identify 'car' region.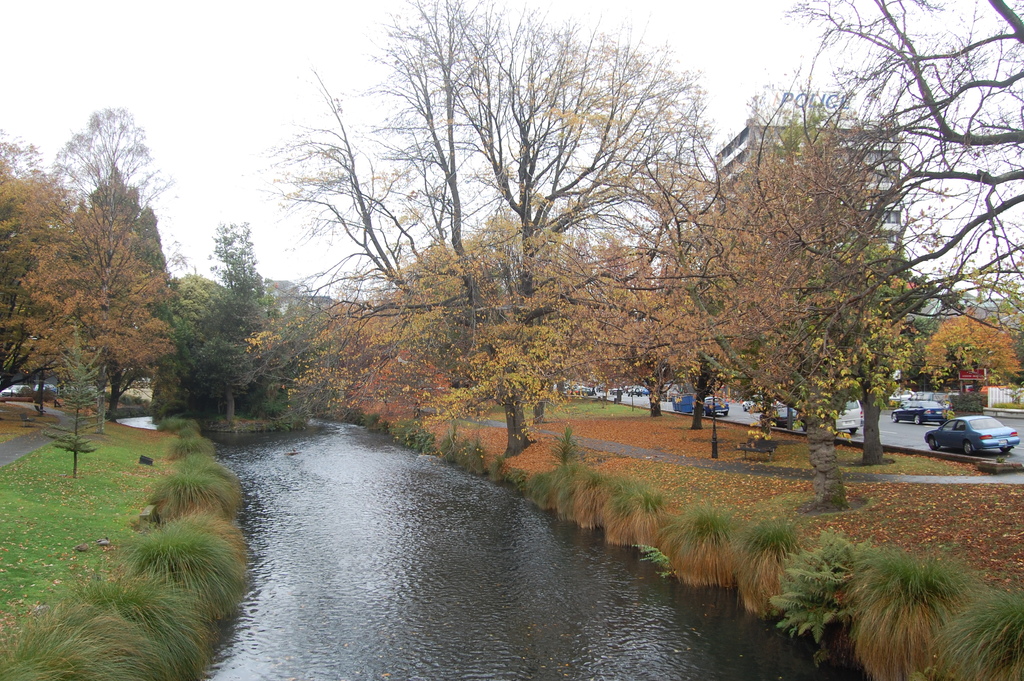
Region: left=692, top=397, right=728, bottom=416.
